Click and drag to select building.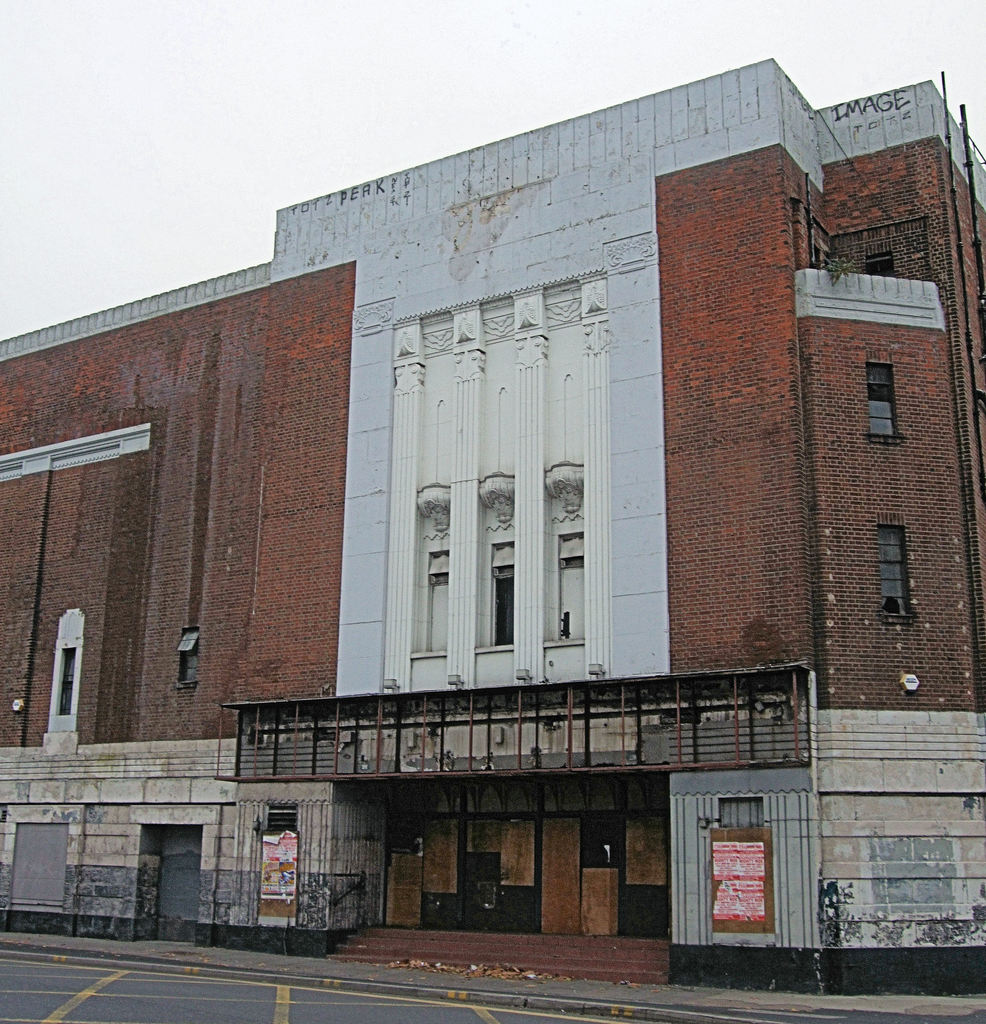
Selection: left=0, top=52, right=985, bottom=996.
